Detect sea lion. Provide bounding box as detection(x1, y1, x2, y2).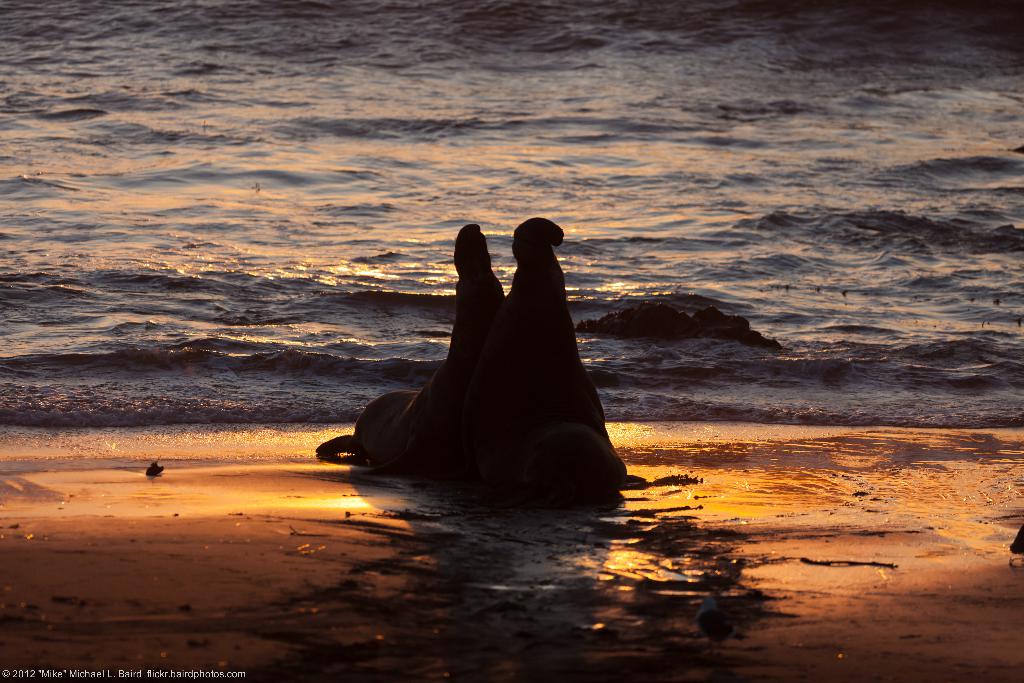
detection(489, 217, 626, 496).
